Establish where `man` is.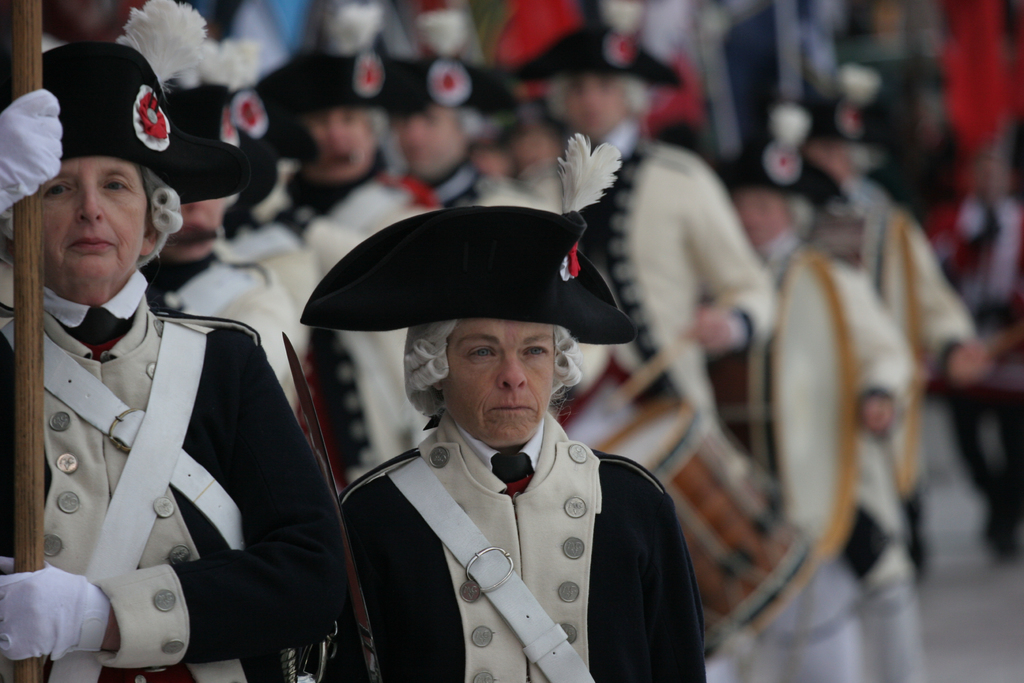
Established at BBox(922, 151, 1023, 561).
